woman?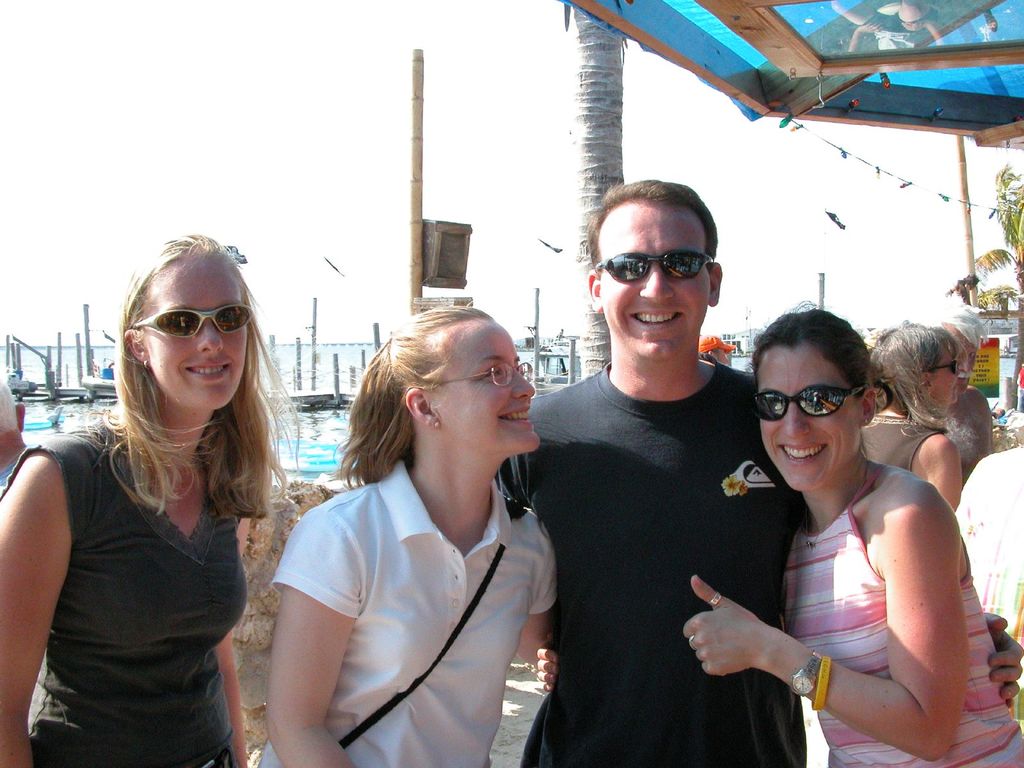
left=0, top=236, right=305, bottom=766
